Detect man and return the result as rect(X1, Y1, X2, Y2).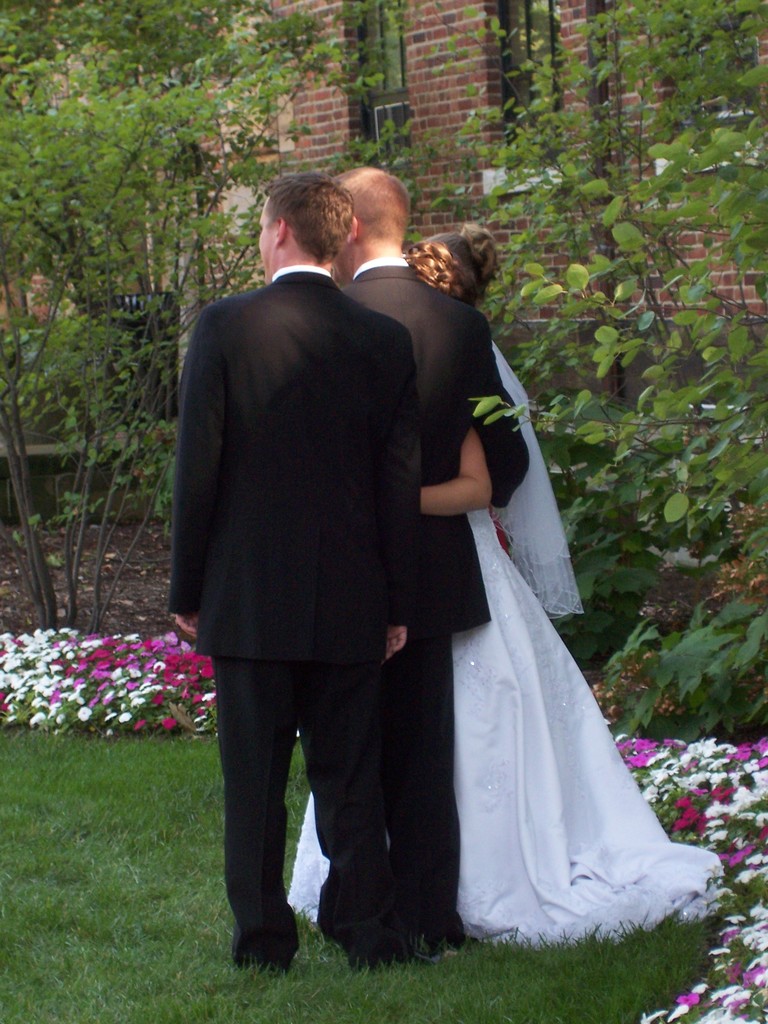
rect(164, 172, 425, 979).
